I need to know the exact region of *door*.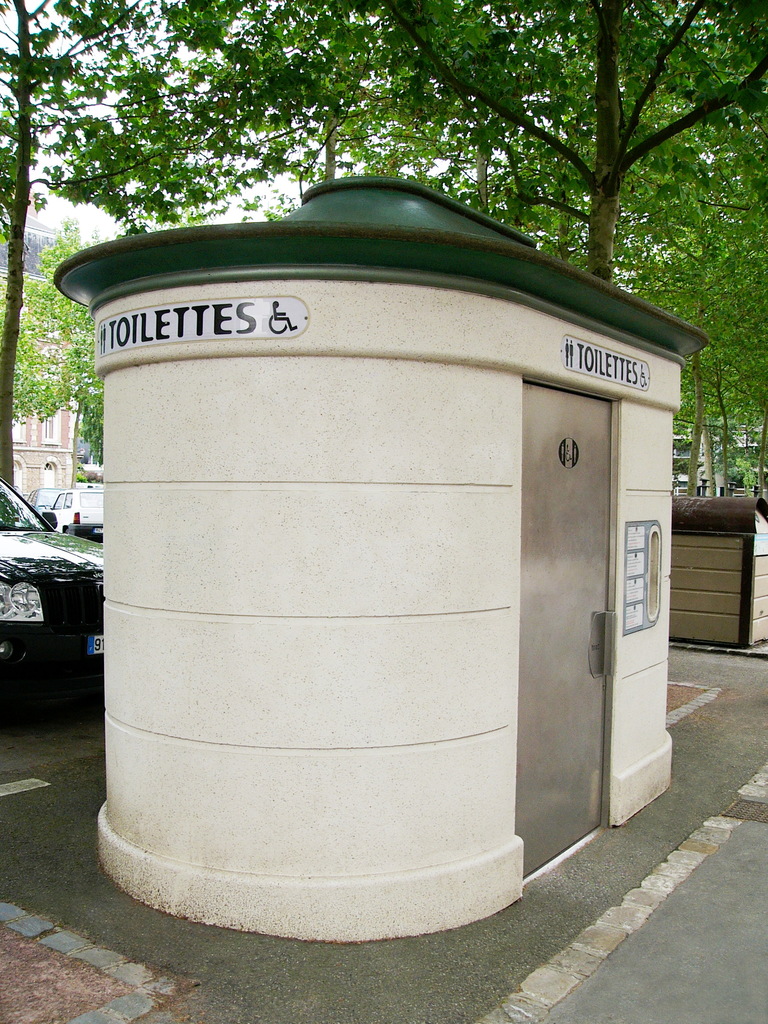
Region: (518, 377, 620, 876).
